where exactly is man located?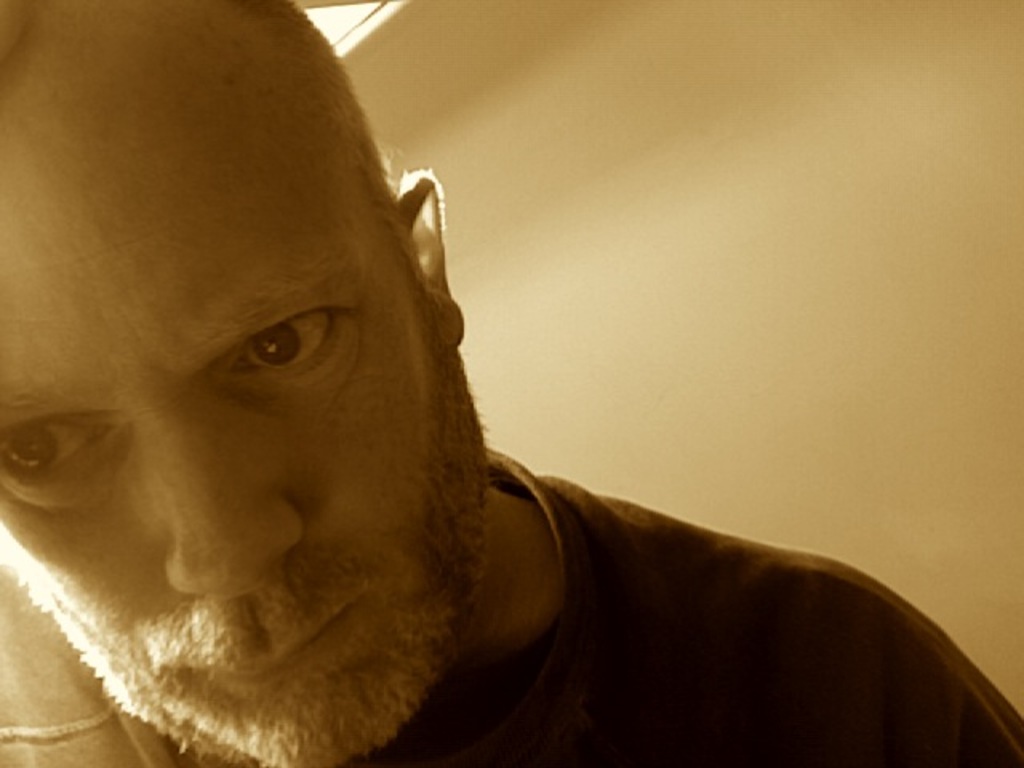
Its bounding box is crop(0, 0, 1022, 766).
